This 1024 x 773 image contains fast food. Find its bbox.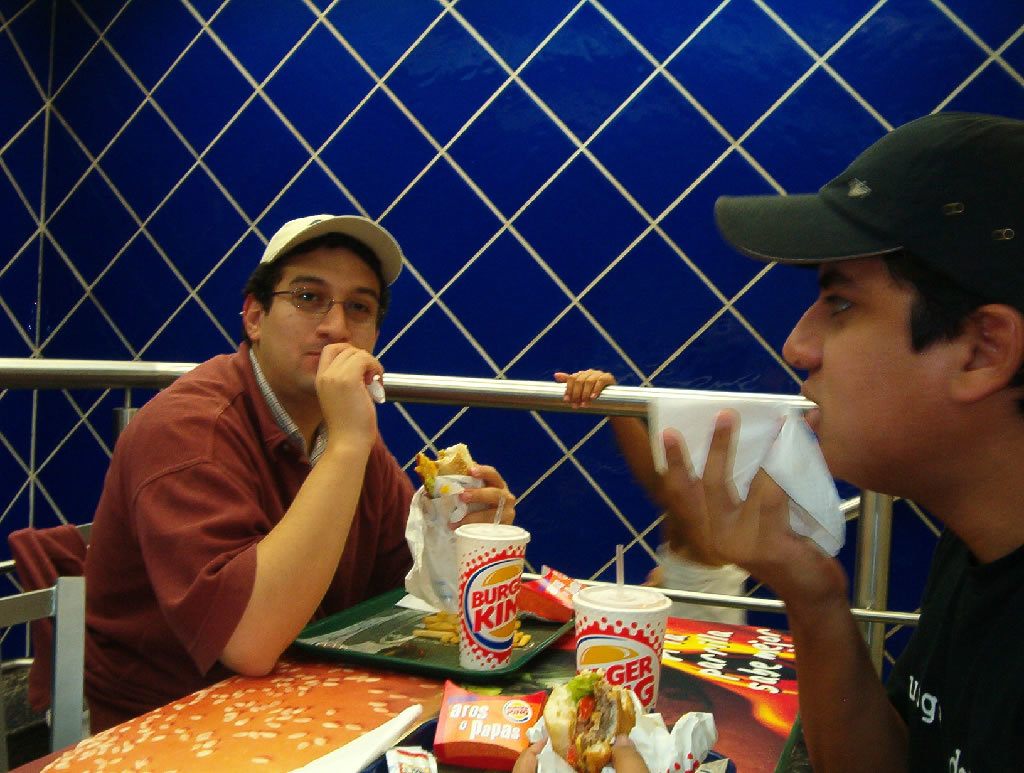
[542,668,639,772].
